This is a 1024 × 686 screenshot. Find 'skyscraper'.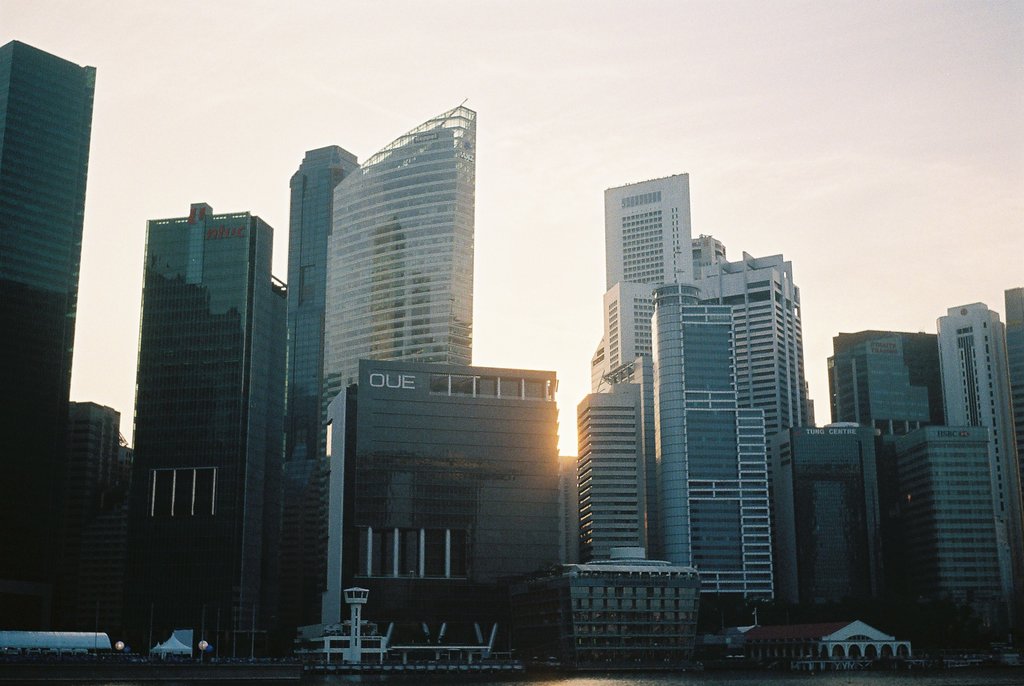
Bounding box: crop(72, 403, 116, 642).
